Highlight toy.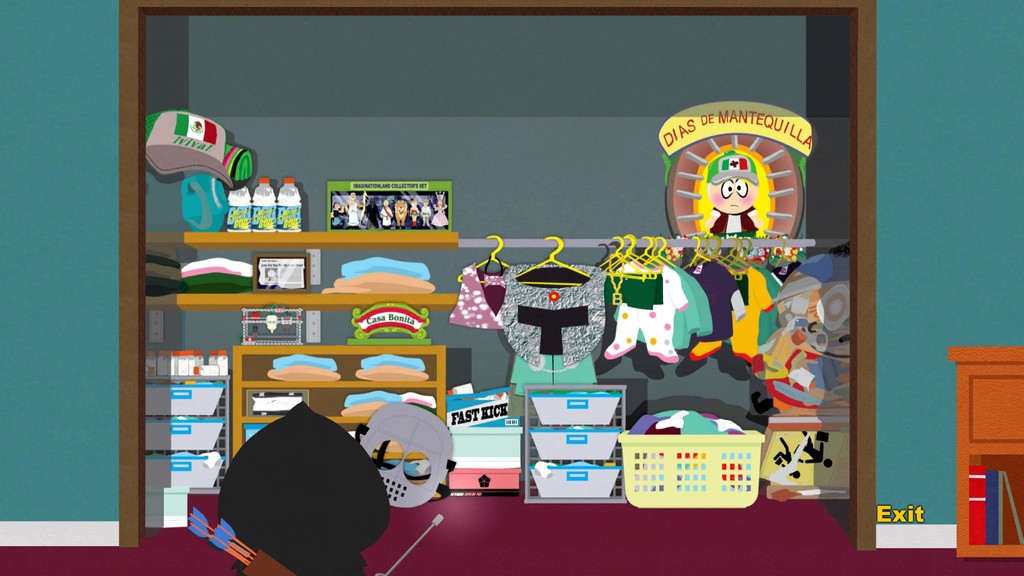
Highlighted region: <bbox>420, 198, 429, 229</bbox>.
